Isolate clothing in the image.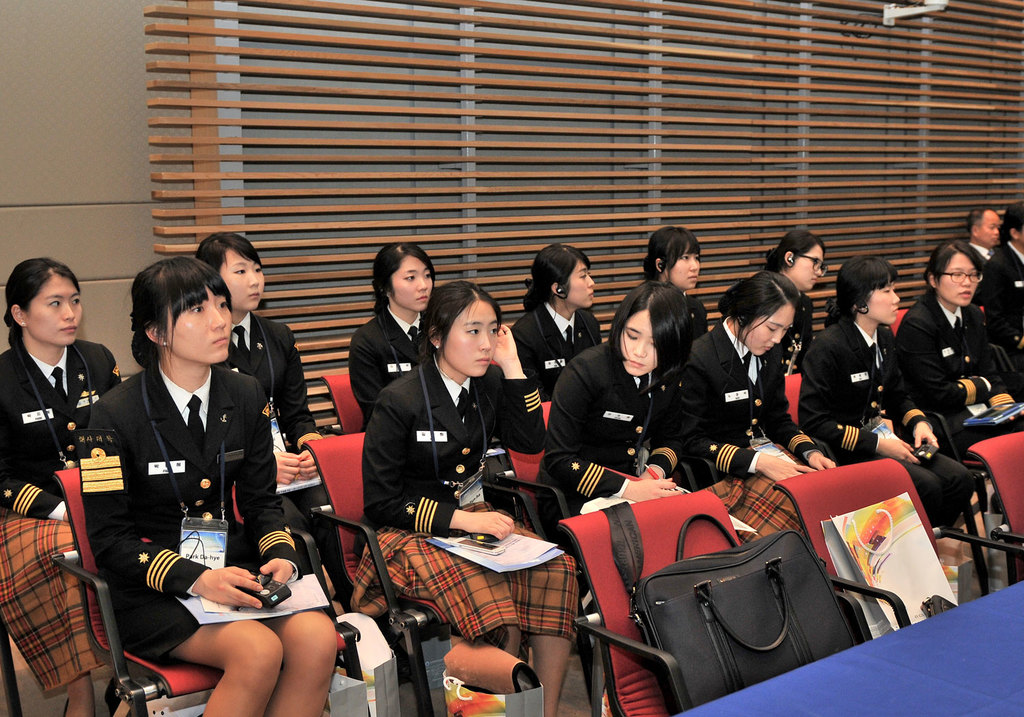
Isolated region: bbox=(360, 355, 578, 645).
